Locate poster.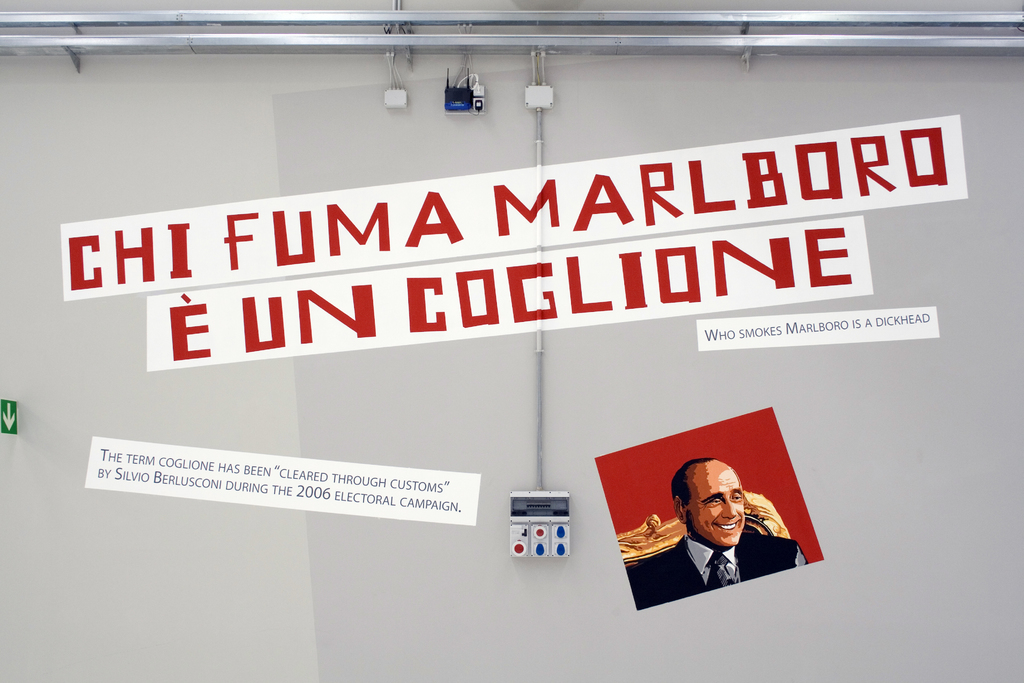
Bounding box: l=692, t=304, r=939, b=352.
